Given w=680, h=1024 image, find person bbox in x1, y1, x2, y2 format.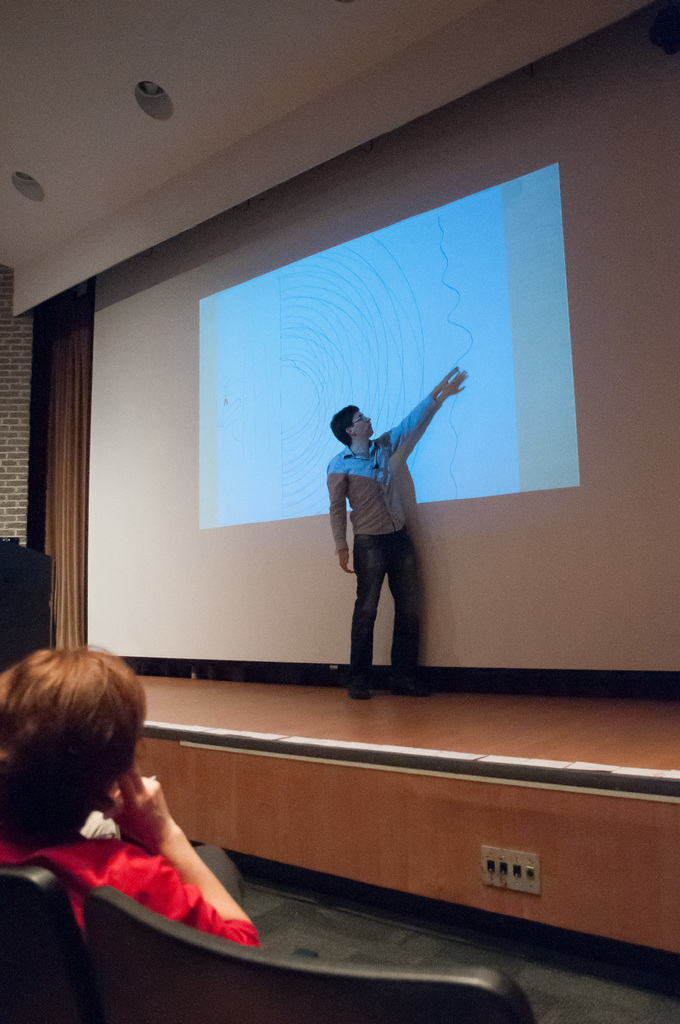
315, 356, 450, 703.
